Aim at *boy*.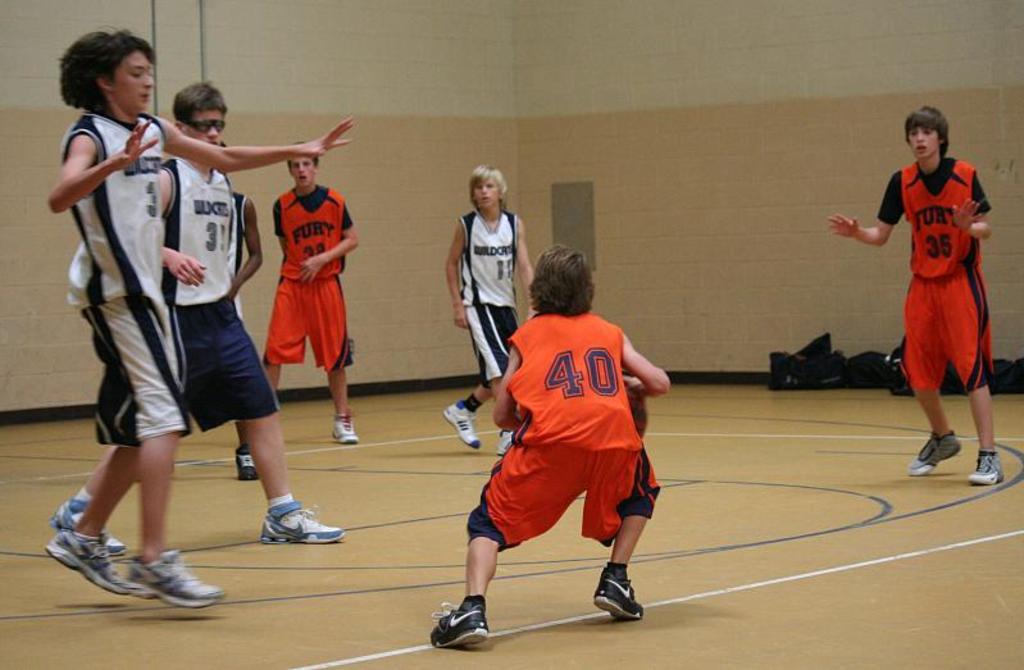
Aimed at crop(261, 141, 363, 441).
